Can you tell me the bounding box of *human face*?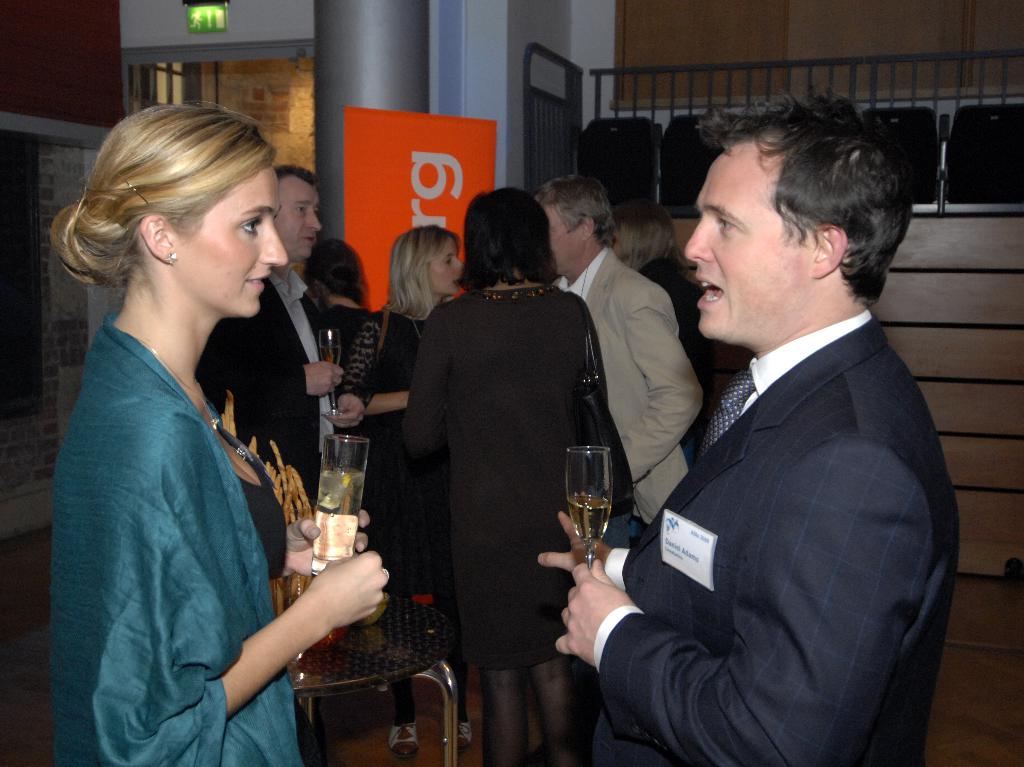
277, 175, 322, 264.
